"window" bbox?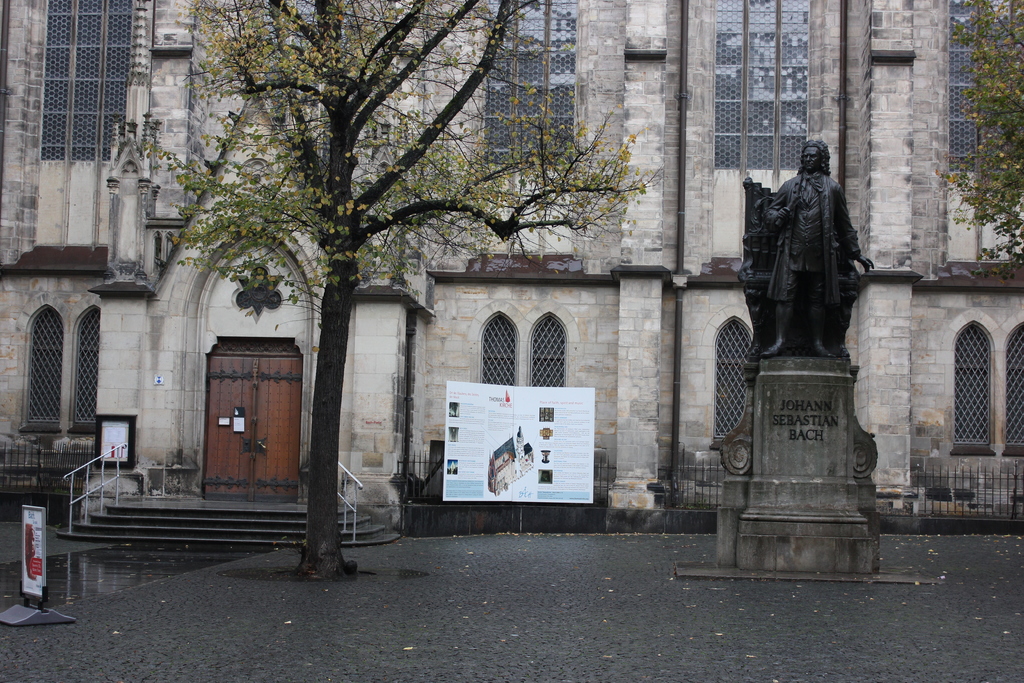
526/308/576/397
